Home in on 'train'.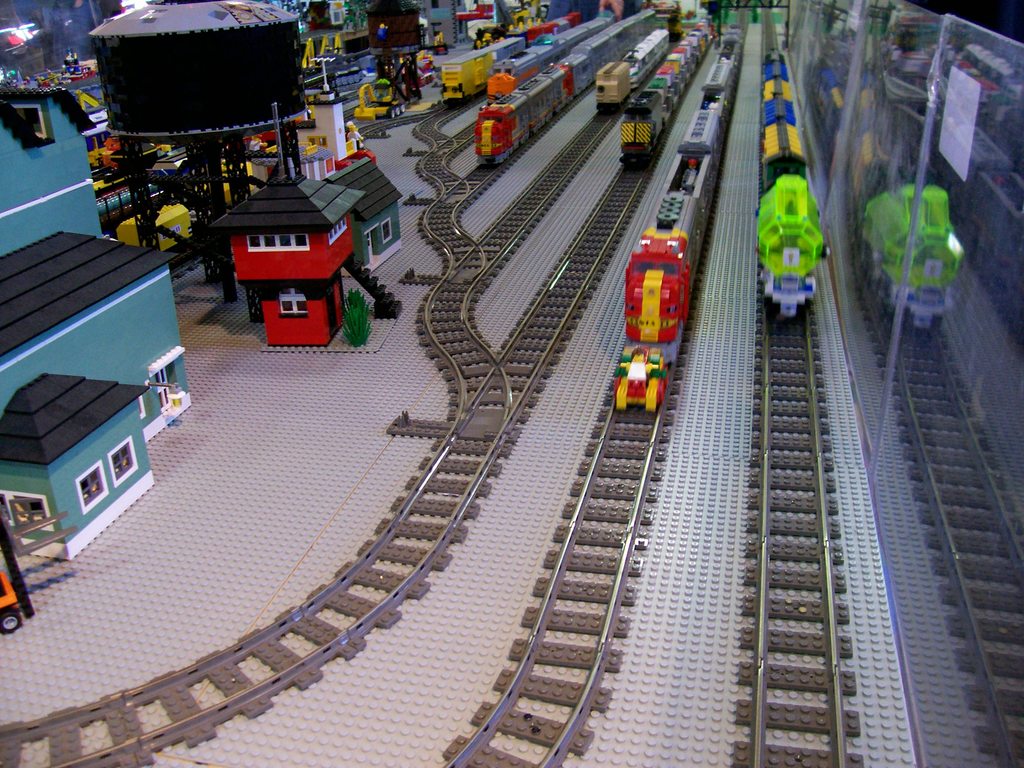
Homed in at (left=486, top=11, right=609, bottom=95).
